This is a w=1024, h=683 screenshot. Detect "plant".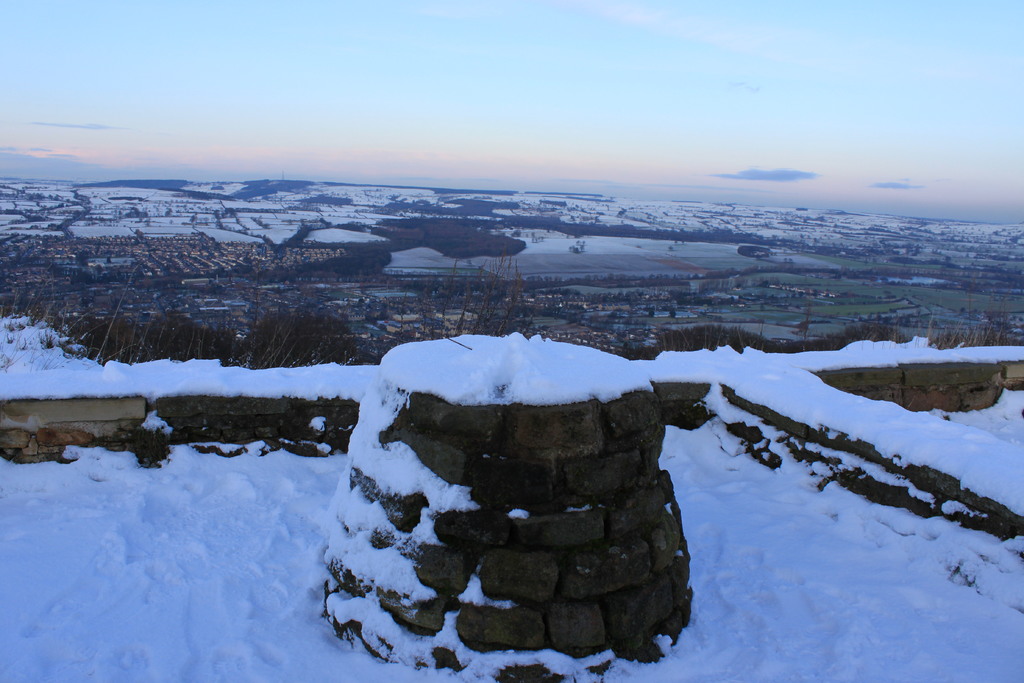
x1=620 y1=327 x2=785 y2=357.
